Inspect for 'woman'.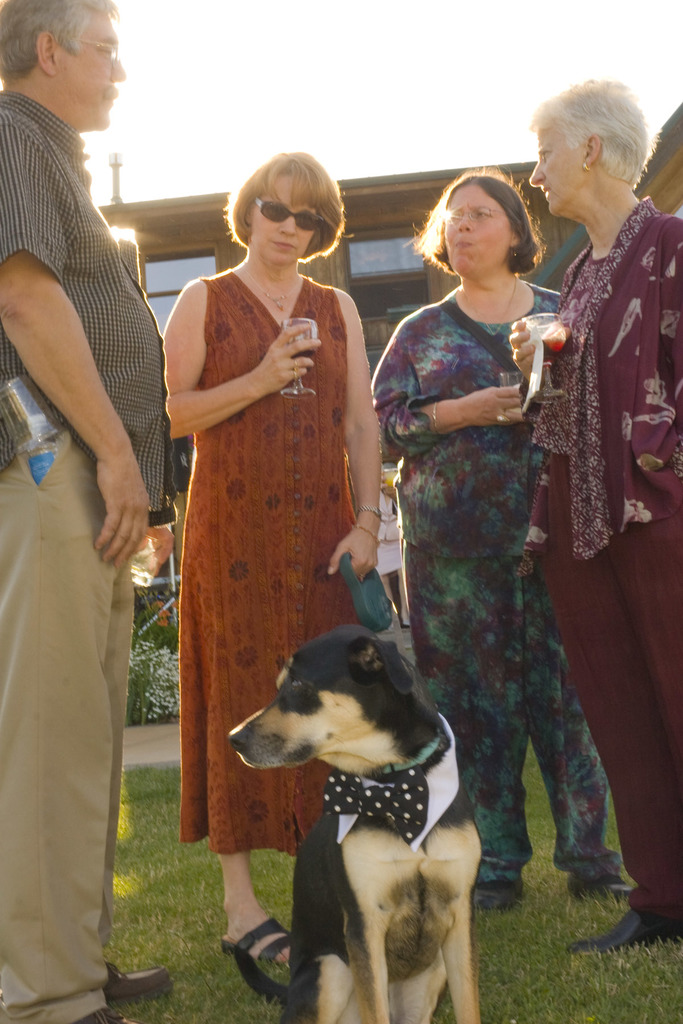
Inspection: 370:166:635:914.
